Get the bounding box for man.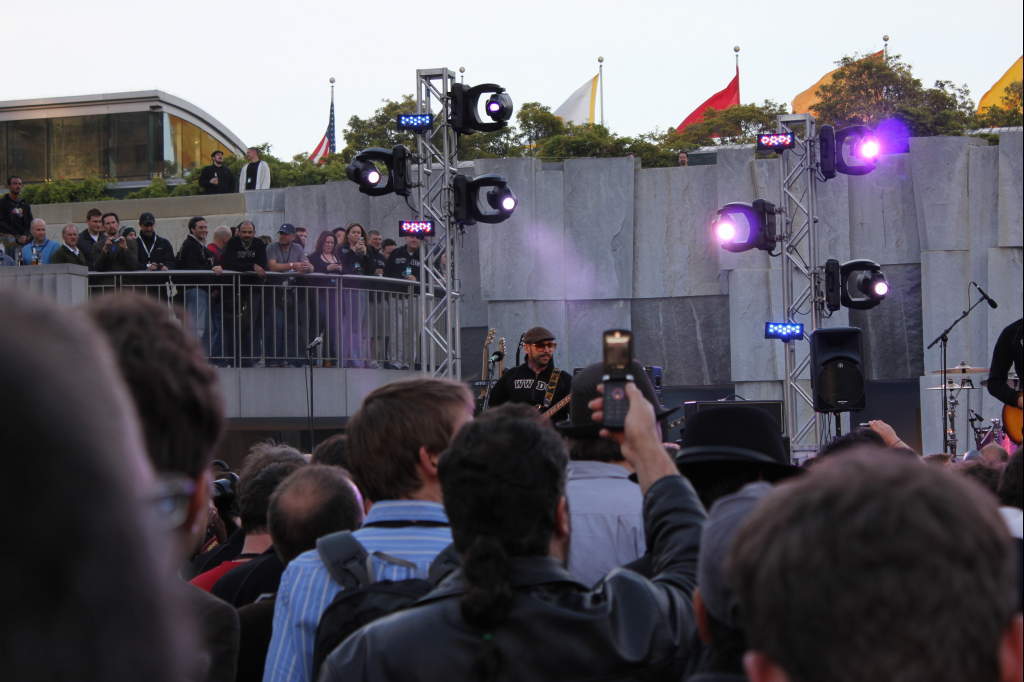
bbox(263, 219, 317, 364).
